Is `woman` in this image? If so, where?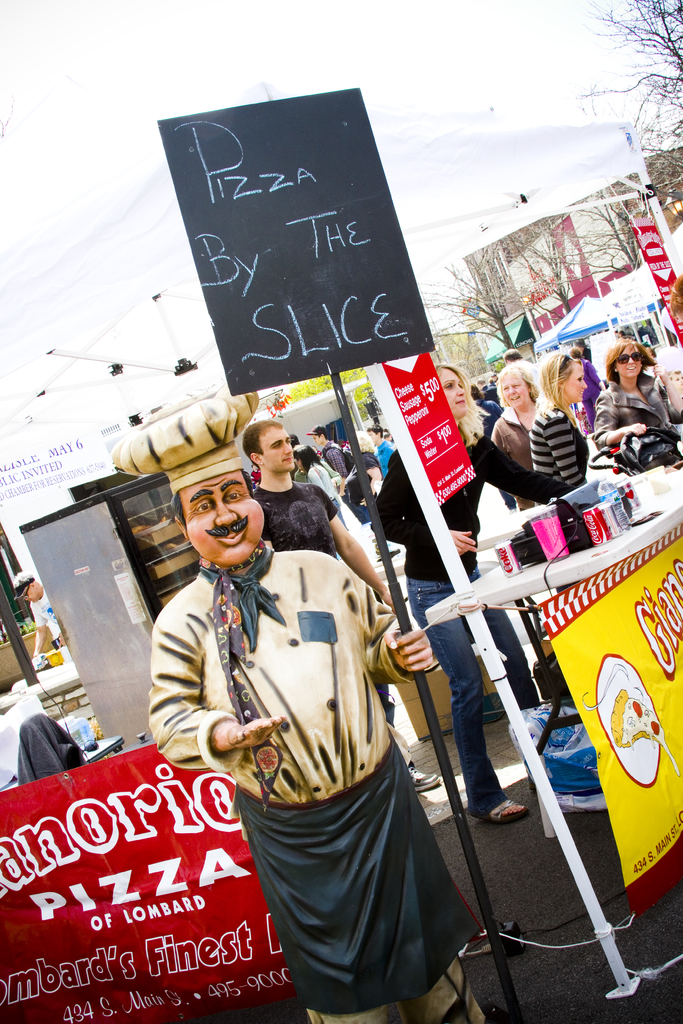
Yes, at <region>365, 358, 572, 825</region>.
